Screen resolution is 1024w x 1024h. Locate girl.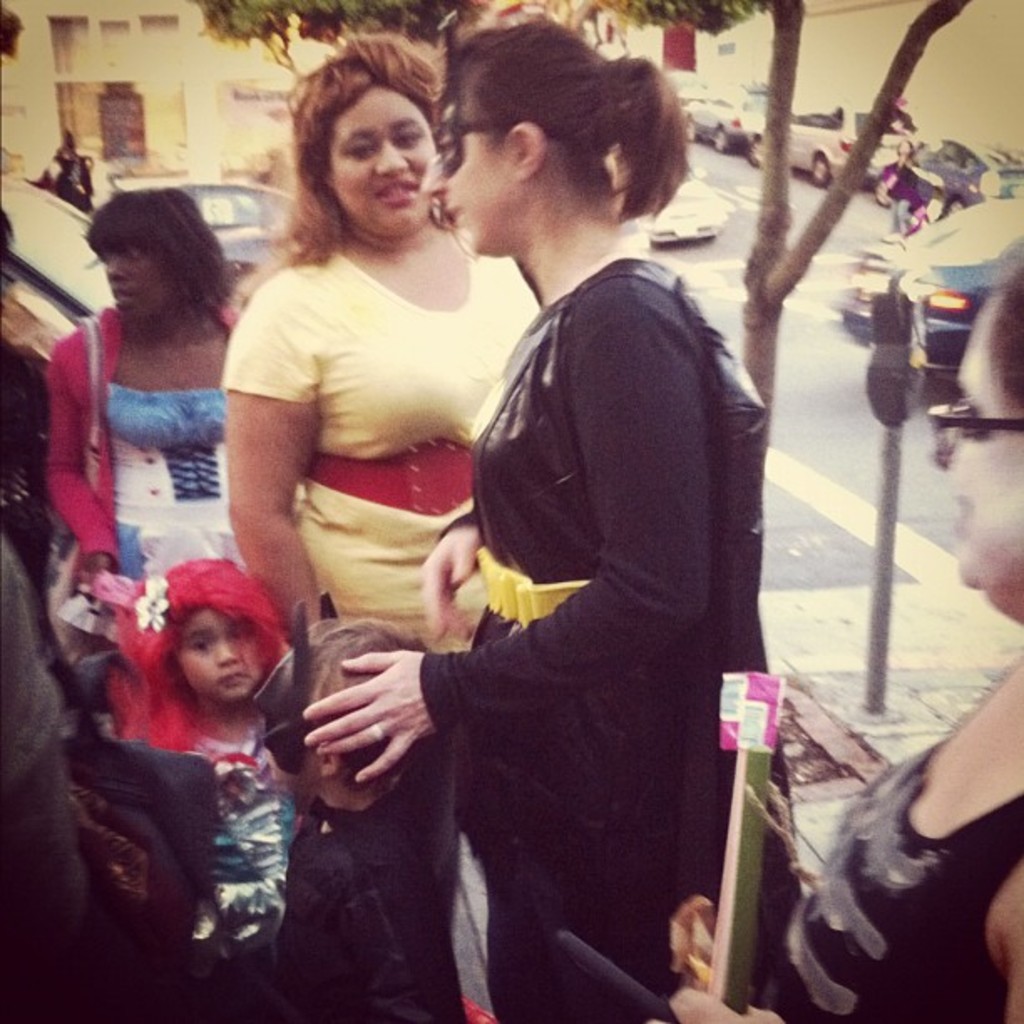
region(50, 179, 253, 673).
